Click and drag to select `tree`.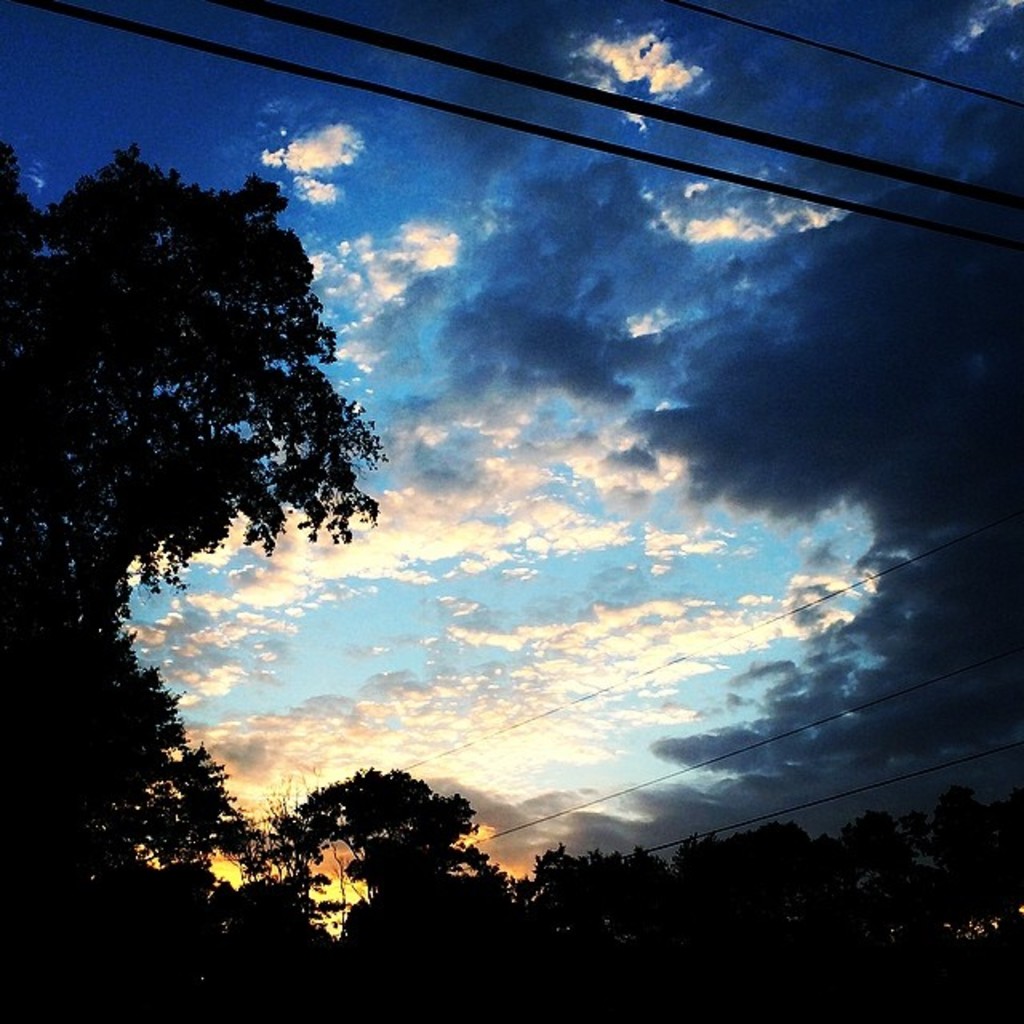
Selection: 2:648:243:1022.
